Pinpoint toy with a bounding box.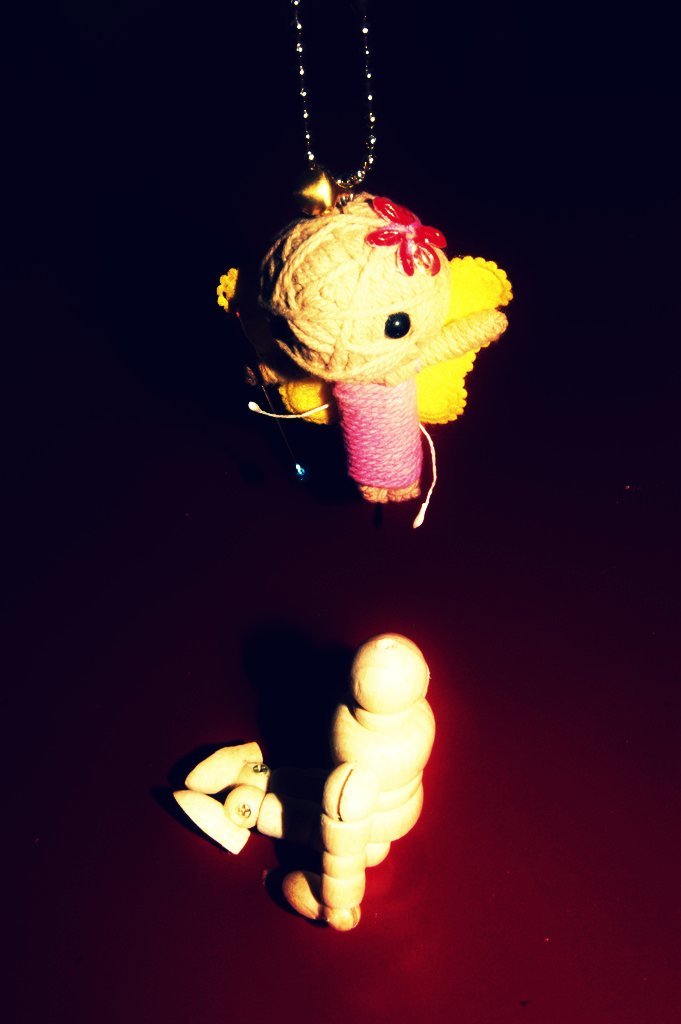
l=288, t=632, r=437, b=933.
